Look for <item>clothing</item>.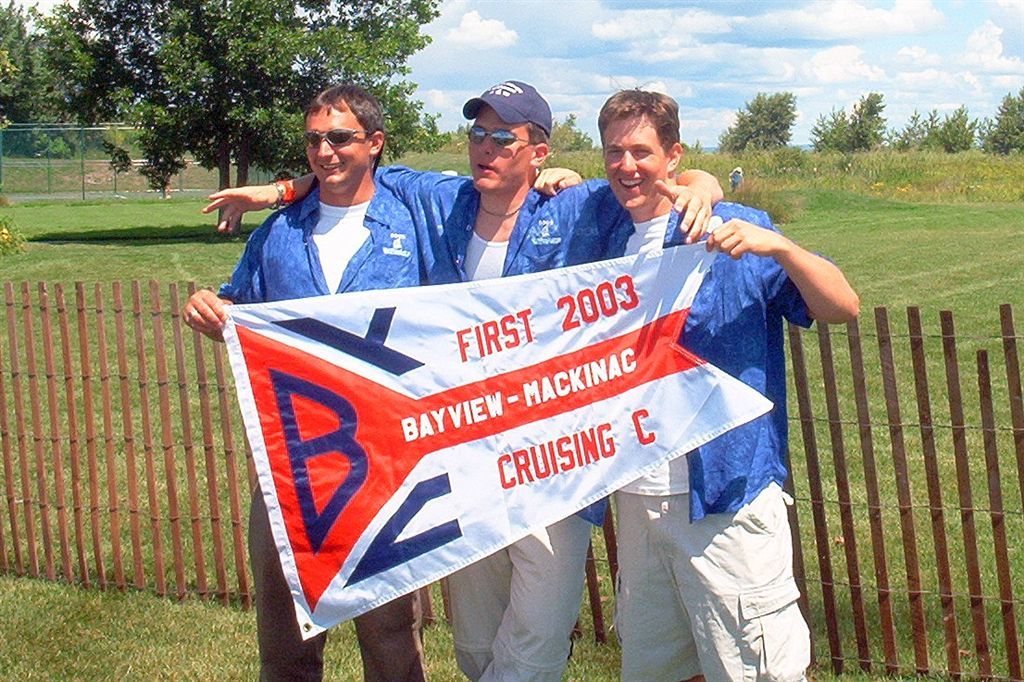
Found: 212, 177, 439, 681.
